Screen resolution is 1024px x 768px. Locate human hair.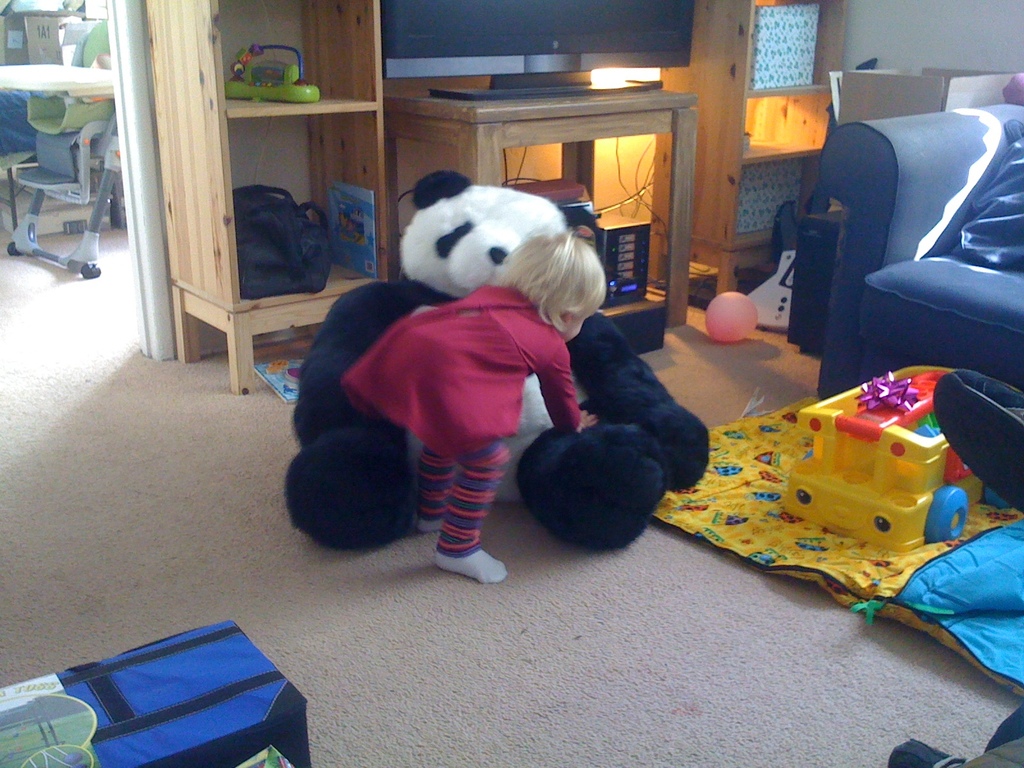
490,232,607,335.
